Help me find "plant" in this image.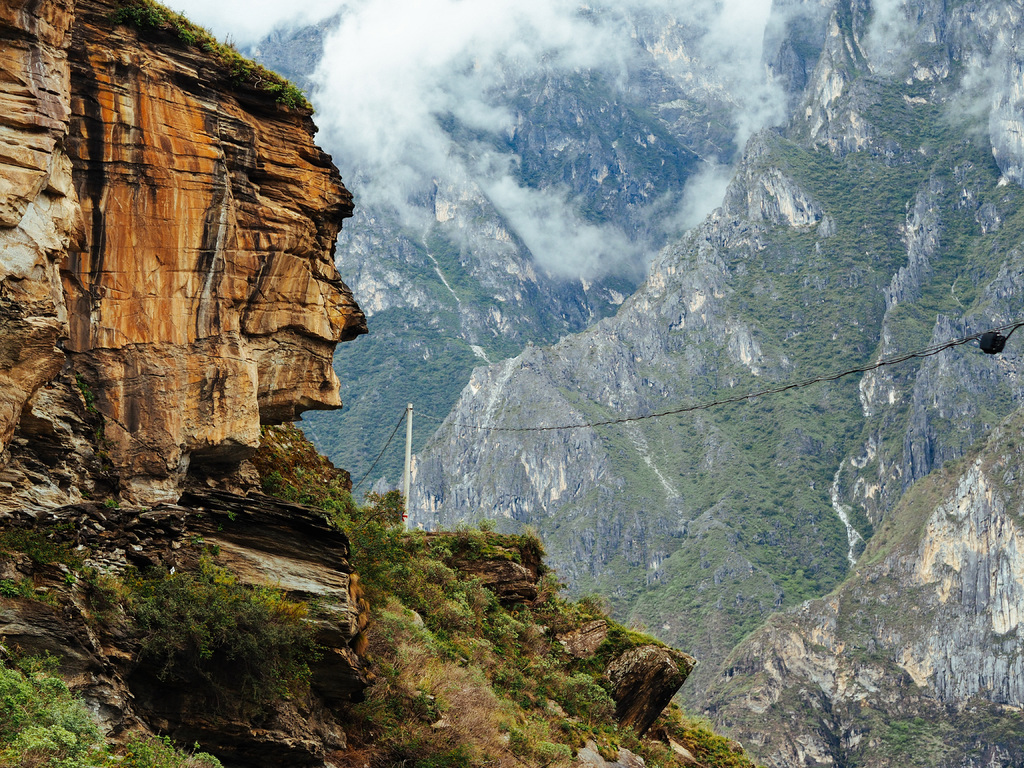
Found it: region(477, 514, 493, 530).
